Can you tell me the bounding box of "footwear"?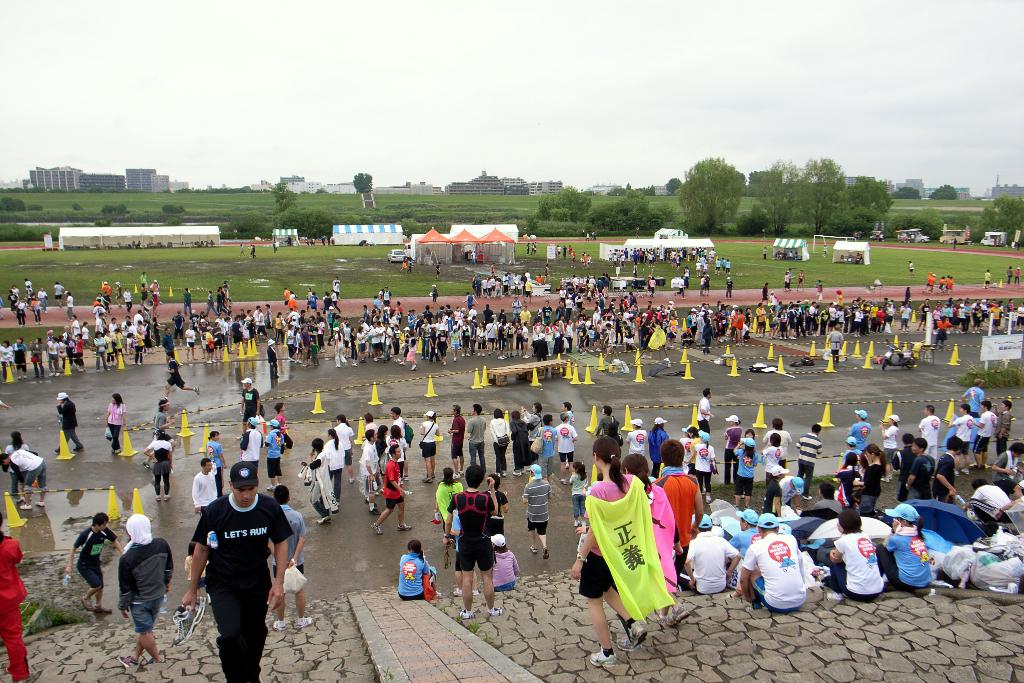
{"left": 71, "top": 445, "right": 86, "bottom": 454}.
